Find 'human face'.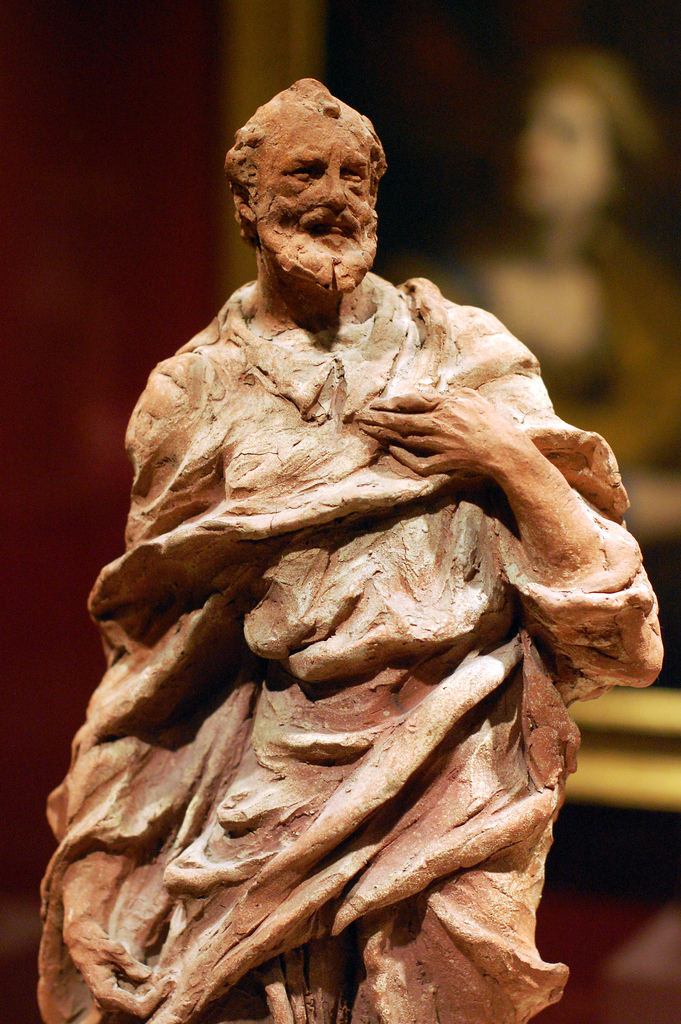
rect(258, 115, 379, 290).
